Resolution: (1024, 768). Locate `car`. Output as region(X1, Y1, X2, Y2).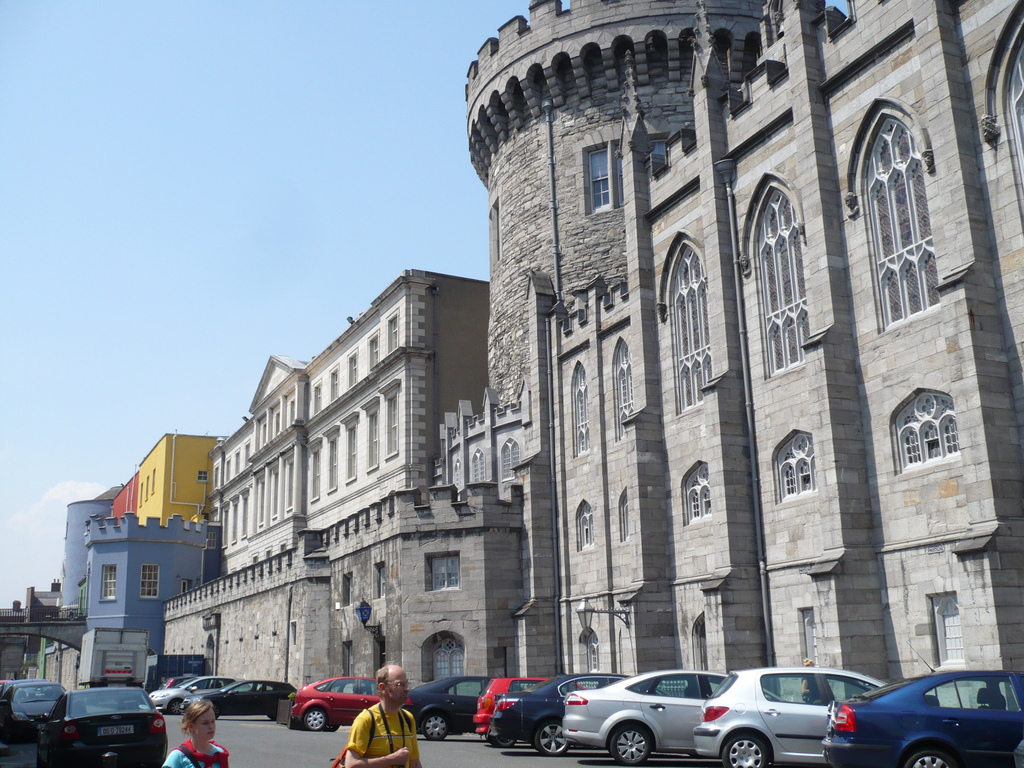
region(38, 680, 172, 767).
